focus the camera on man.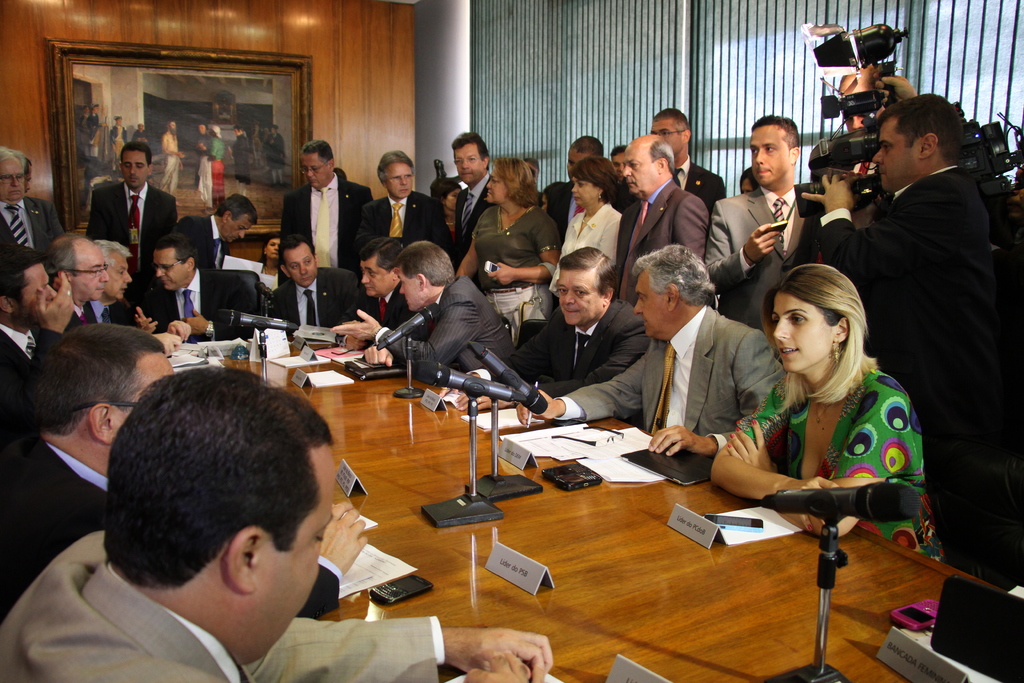
Focus region: bbox=(48, 237, 102, 315).
